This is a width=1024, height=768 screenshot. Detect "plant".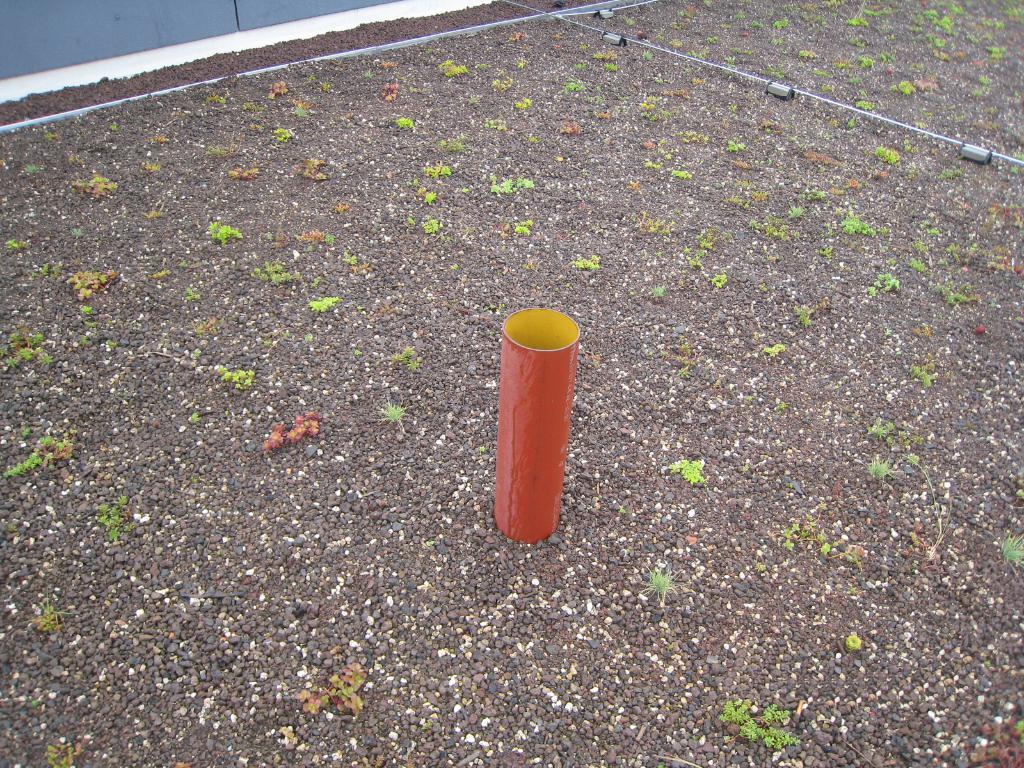
[200,214,243,245].
